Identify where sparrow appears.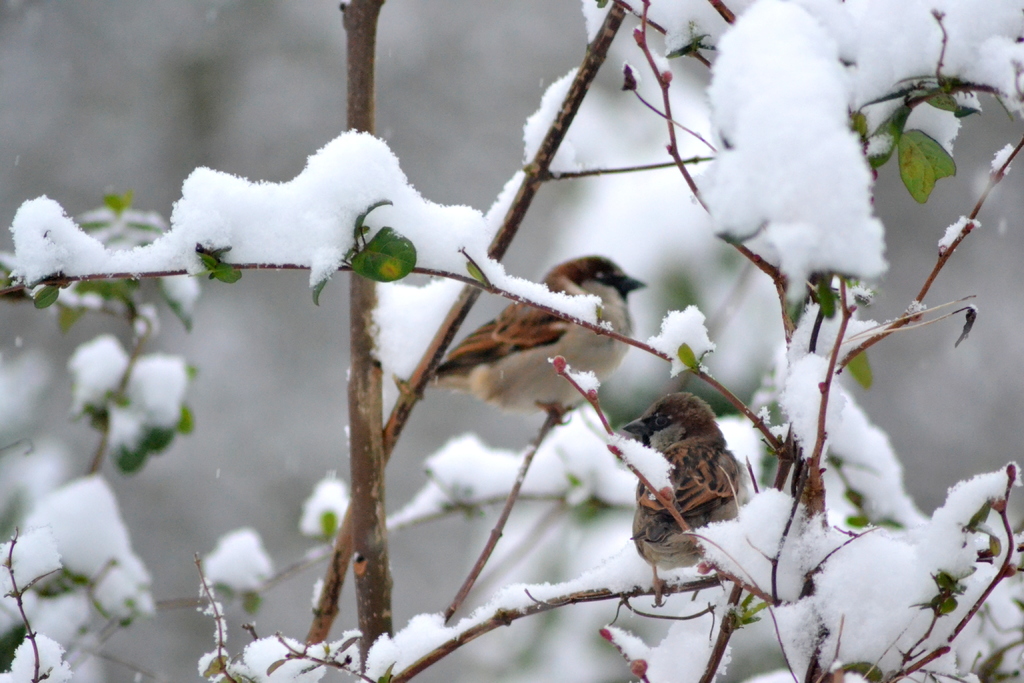
Appears at <region>429, 258, 646, 423</region>.
